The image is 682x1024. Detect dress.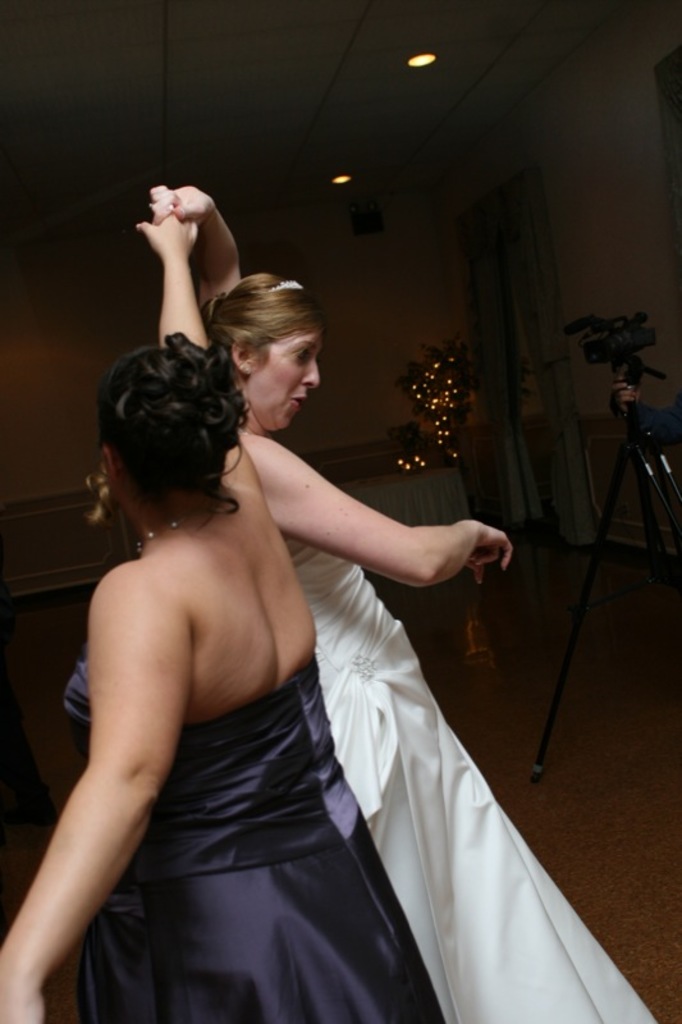
Detection: detection(64, 662, 448, 1023).
